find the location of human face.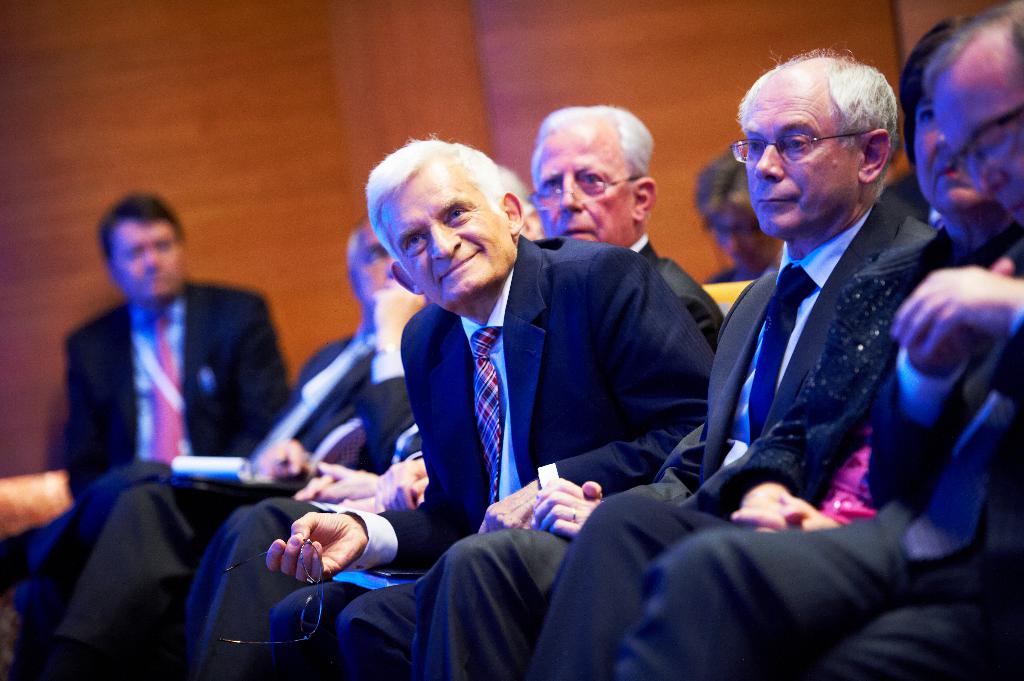
Location: {"x1": 742, "y1": 76, "x2": 852, "y2": 241}.
